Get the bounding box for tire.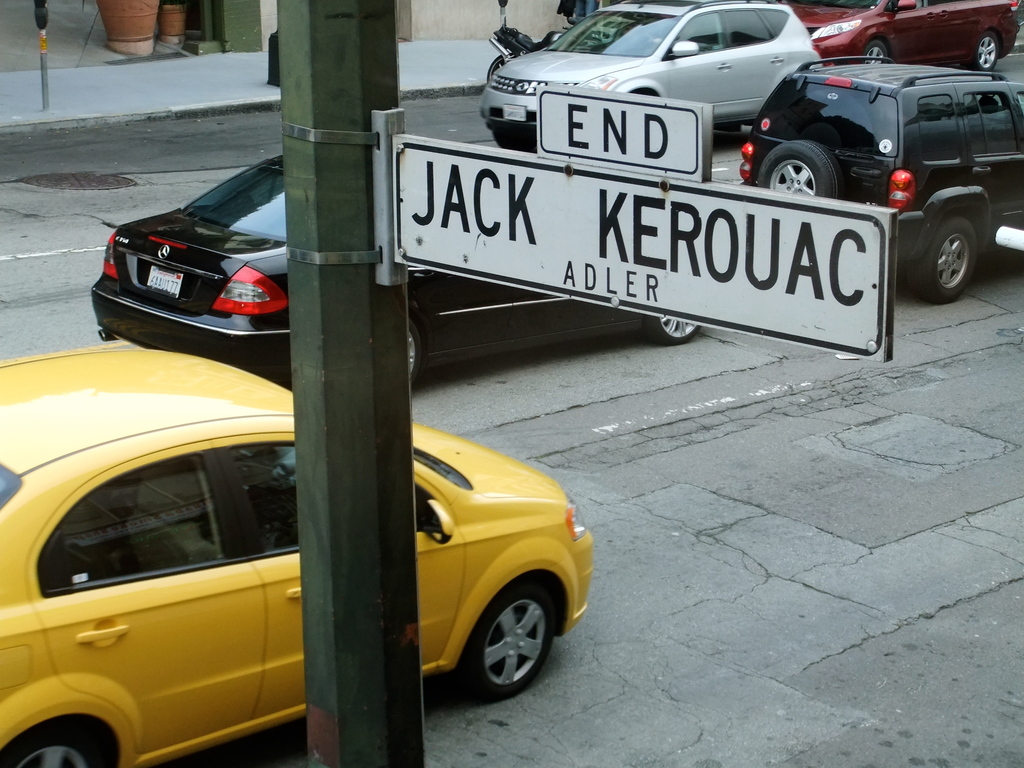
pyautogui.locateOnScreen(895, 211, 979, 303).
